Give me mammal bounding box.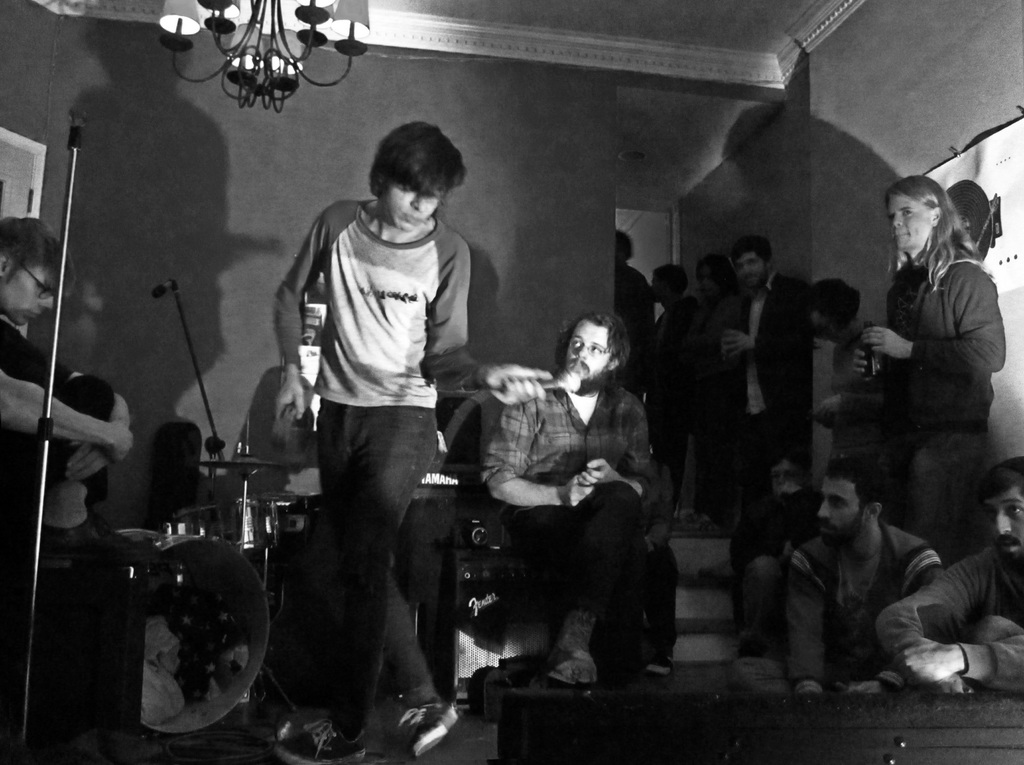
pyautogui.locateOnScreen(725, 455, 817, 657).
